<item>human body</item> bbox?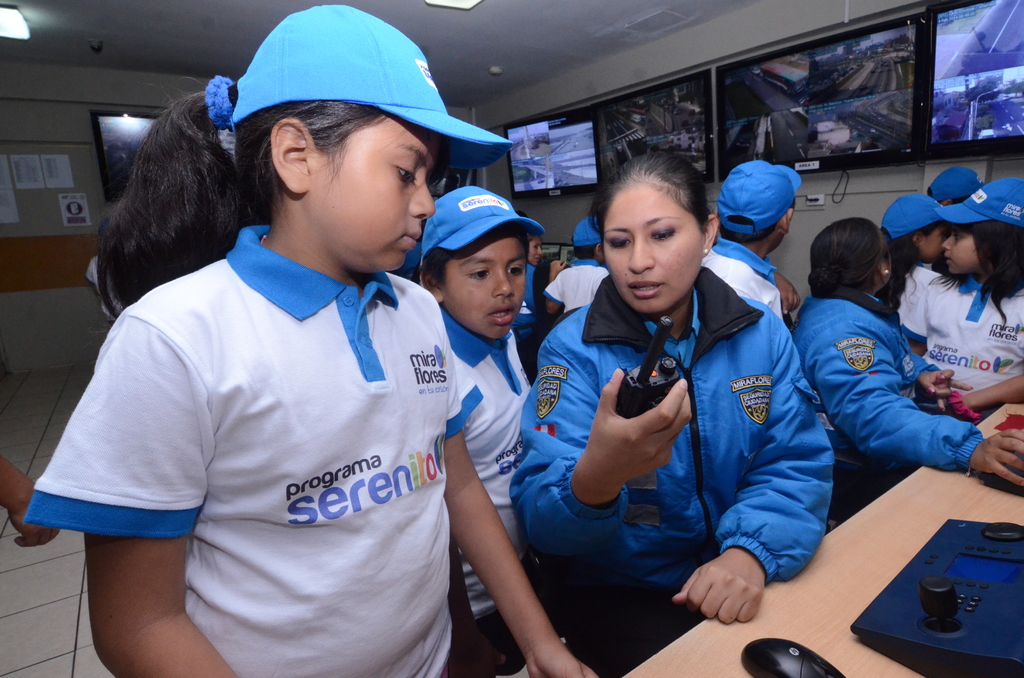
crop(412, 182, 559, 677)
